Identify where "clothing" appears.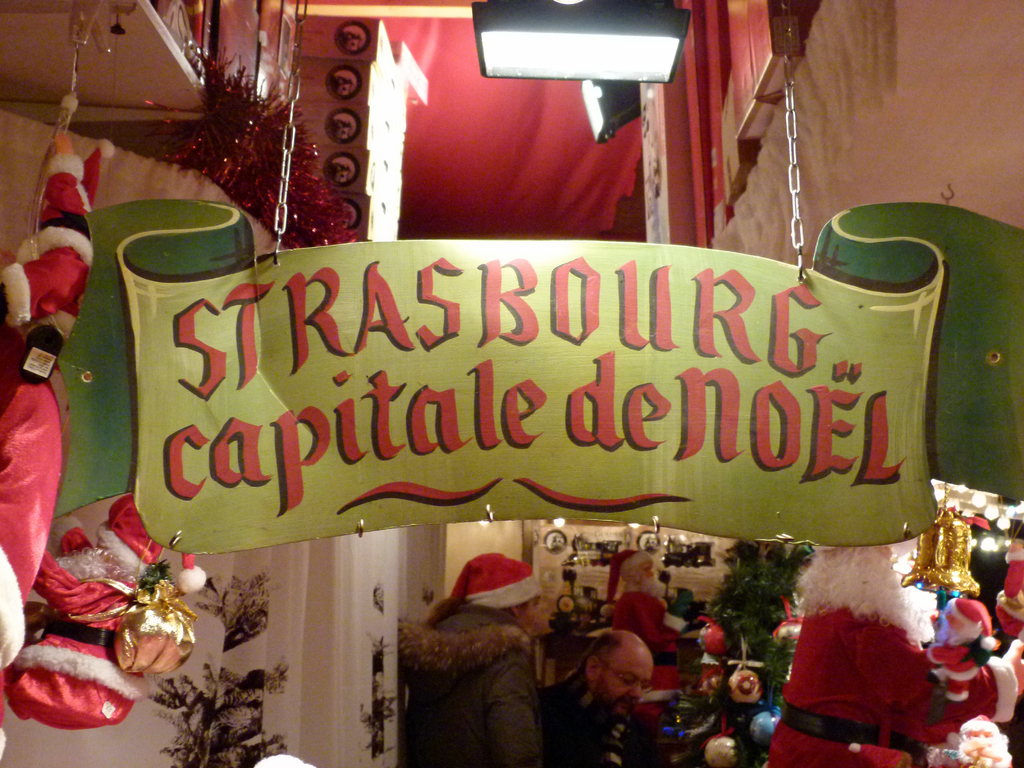
Appears at rect(776, 604, 1023, 766).
